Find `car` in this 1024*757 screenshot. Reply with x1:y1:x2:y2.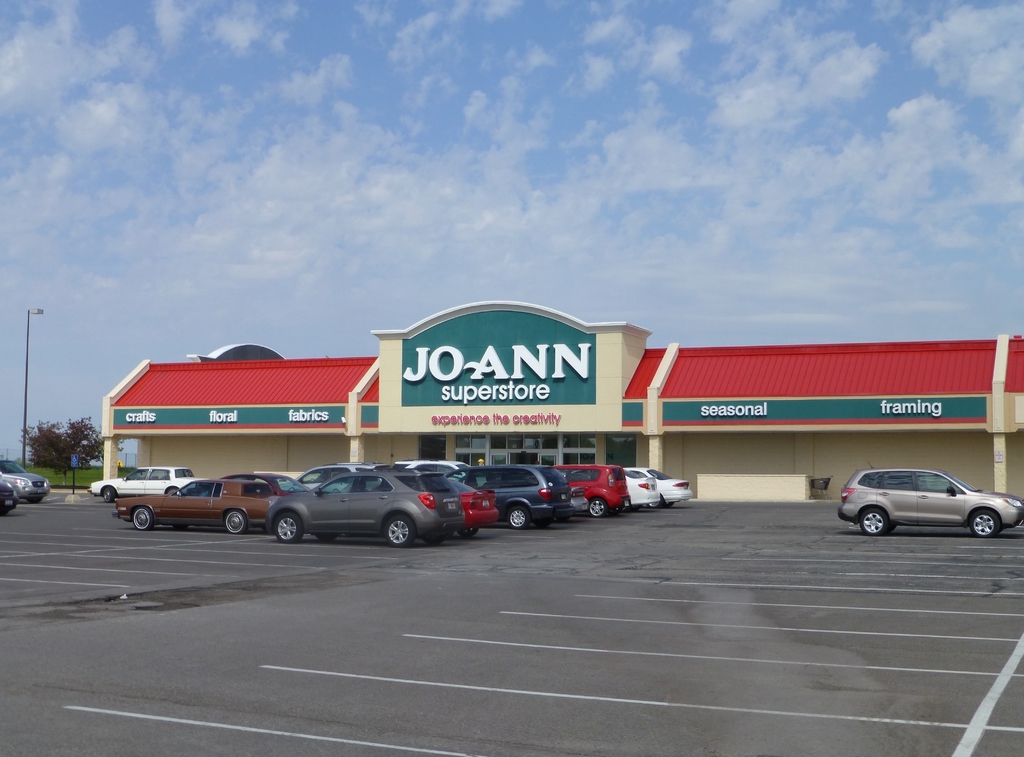
460:472:578:535.
